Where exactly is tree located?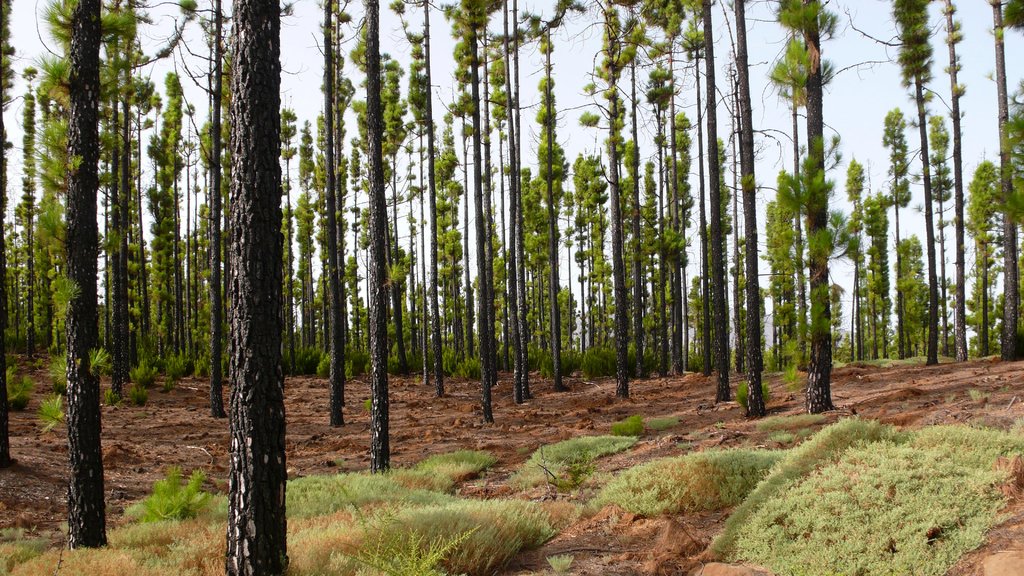
Its bounding box is l=206, t=0, r=225, b=419.
